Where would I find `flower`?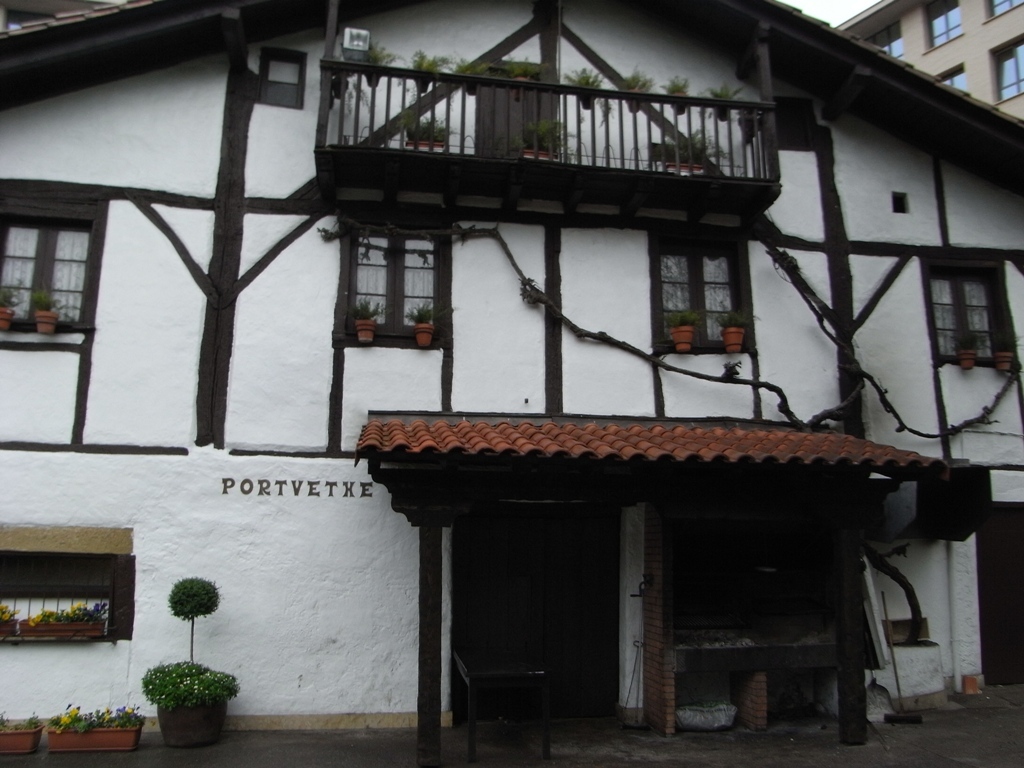
At x1=186, y1=663, x2=194, y2=667.
